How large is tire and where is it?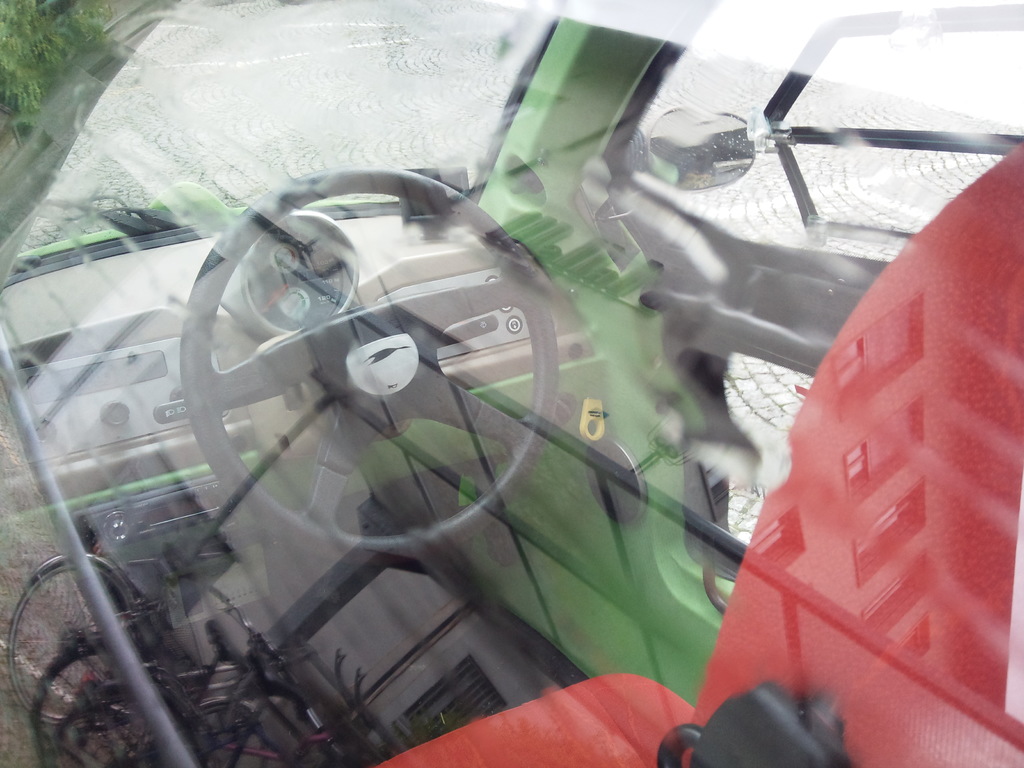
Bounding box: 180:692:271:767.
